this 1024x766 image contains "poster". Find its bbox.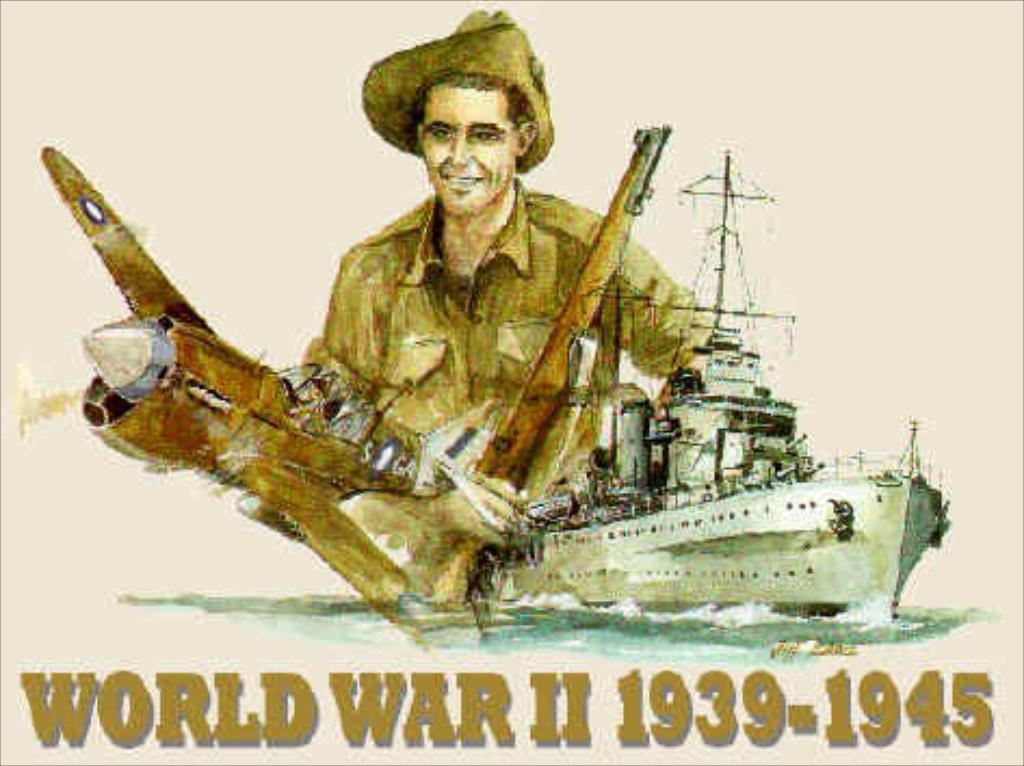
left=4, top=0, right=1022, bottom=764.
